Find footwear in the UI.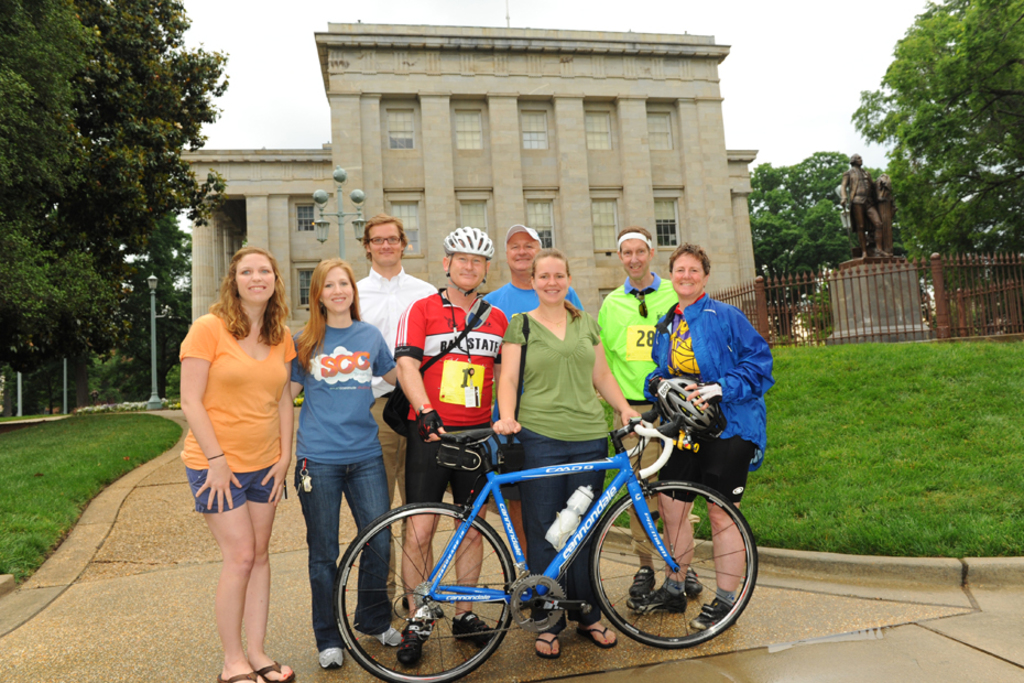
UI element at {"x1": 399, "y1": 620, "x2": 435, "y2": 669}.
